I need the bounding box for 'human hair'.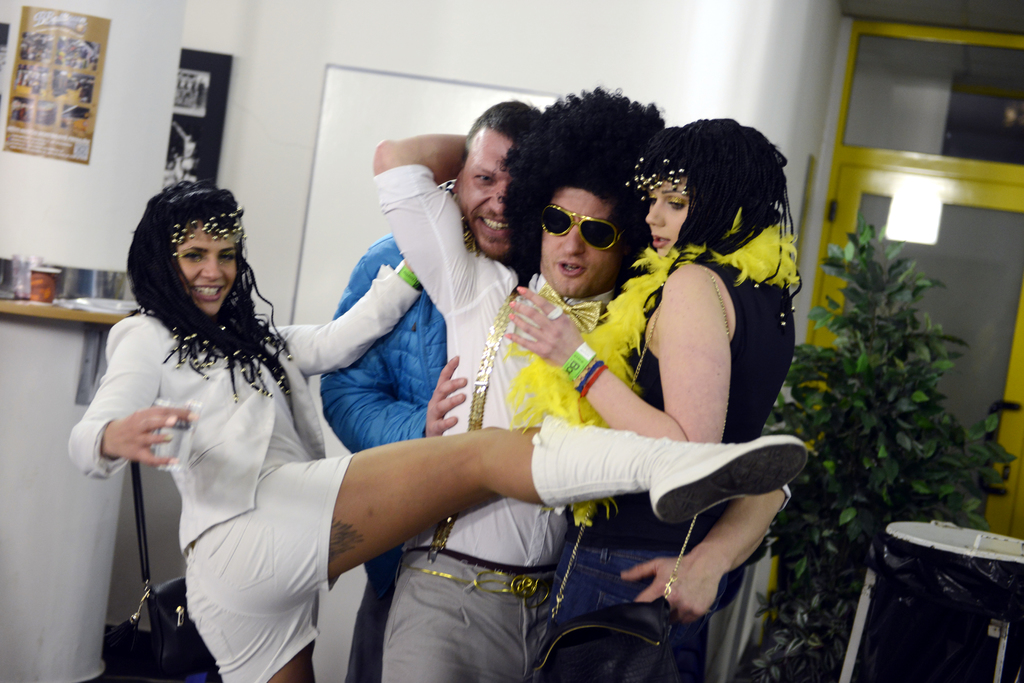
Here it is: left=126, top=185, right=252, bottom=366.
